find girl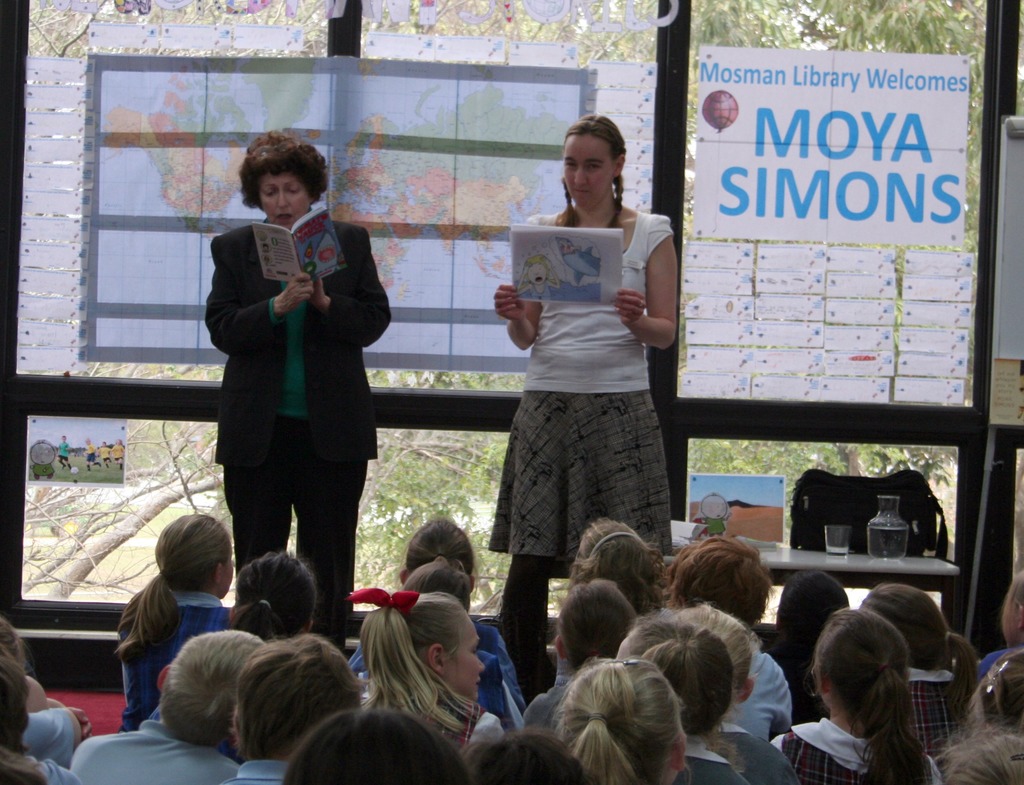
(left=348, top=585, right=506, bottom=754)
